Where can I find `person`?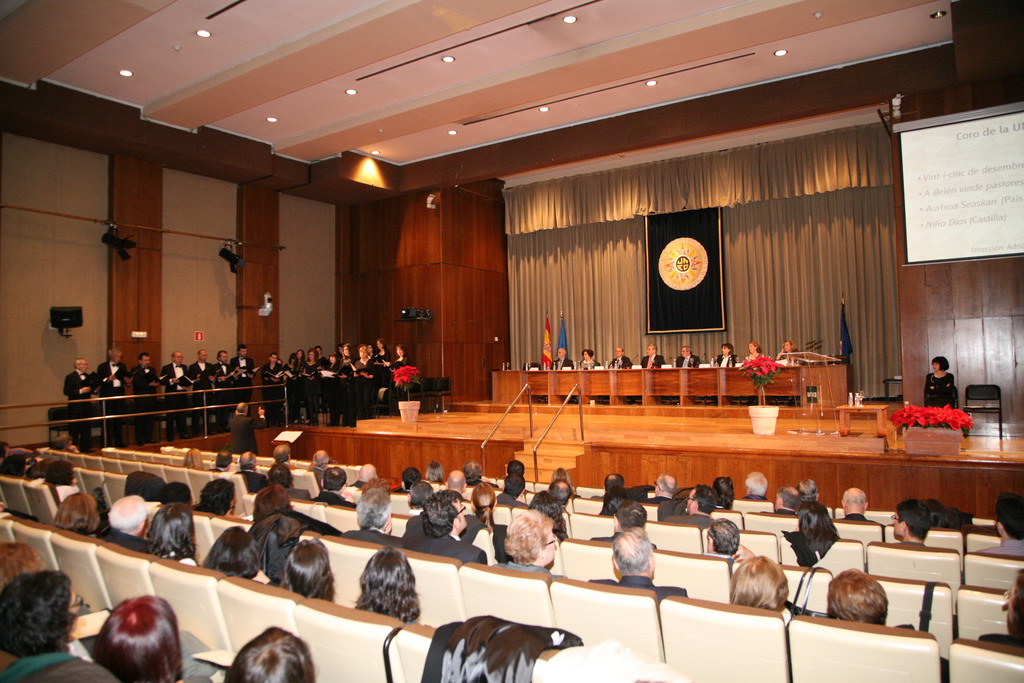
You can find it at l=712, t=340, r=740, b=366.
